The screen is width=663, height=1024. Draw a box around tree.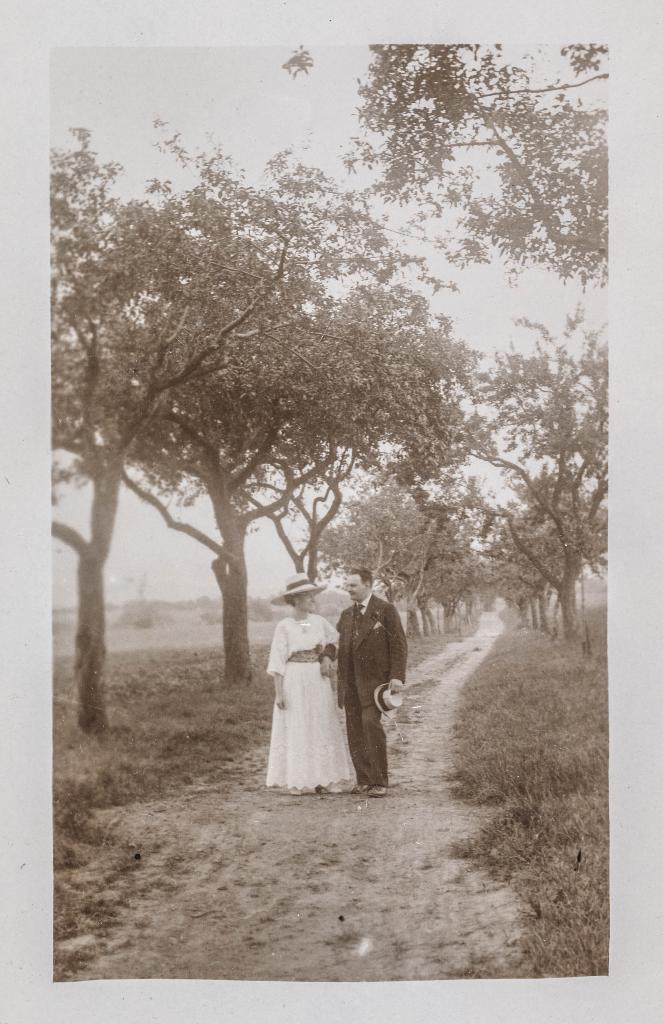
349,38,612,283.
